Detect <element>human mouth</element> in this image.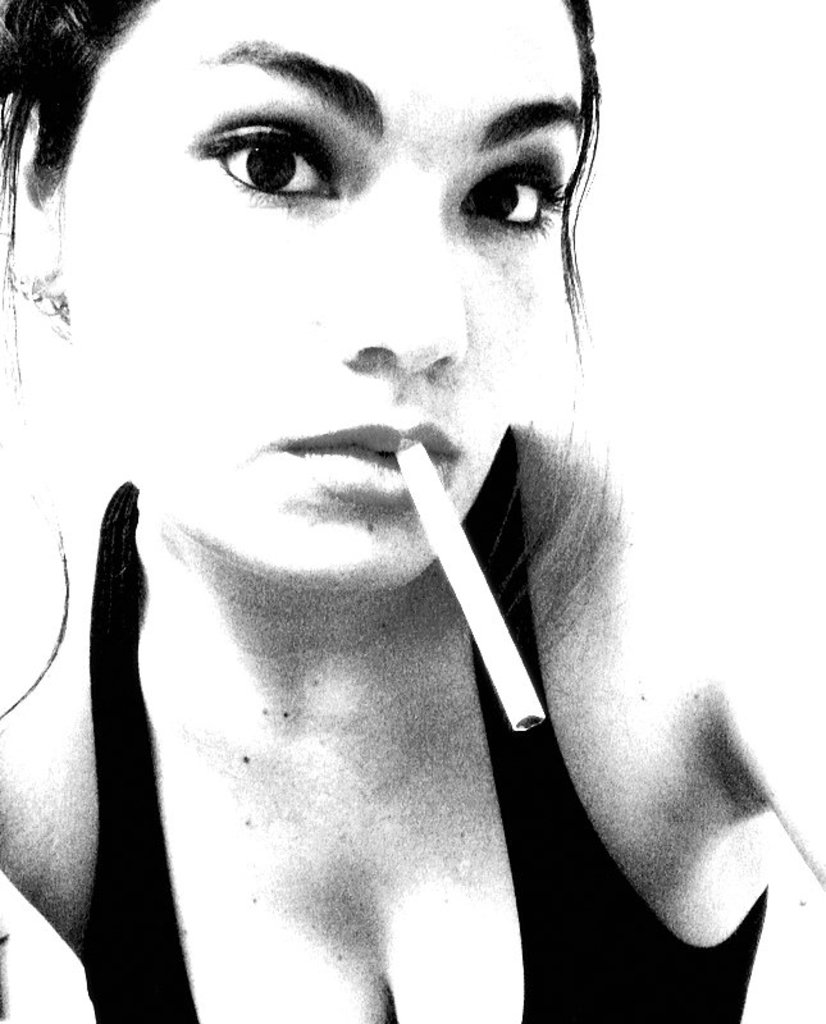
Detection: bbox=(279, 415, 462, 494).
